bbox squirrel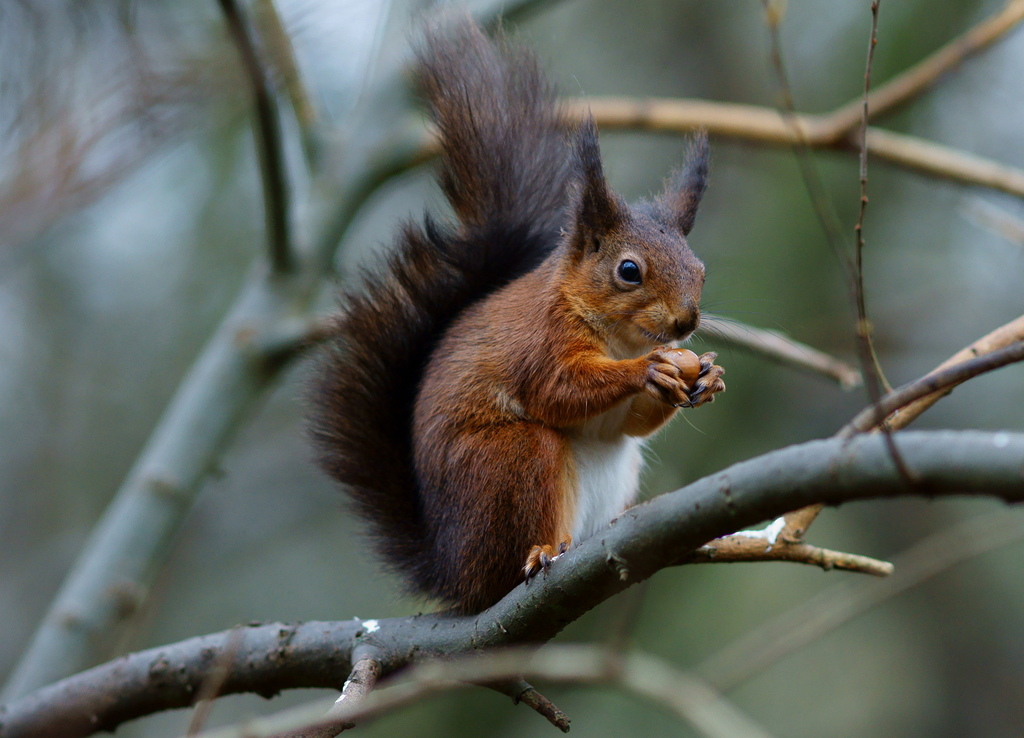
304, 13, 764, 627
